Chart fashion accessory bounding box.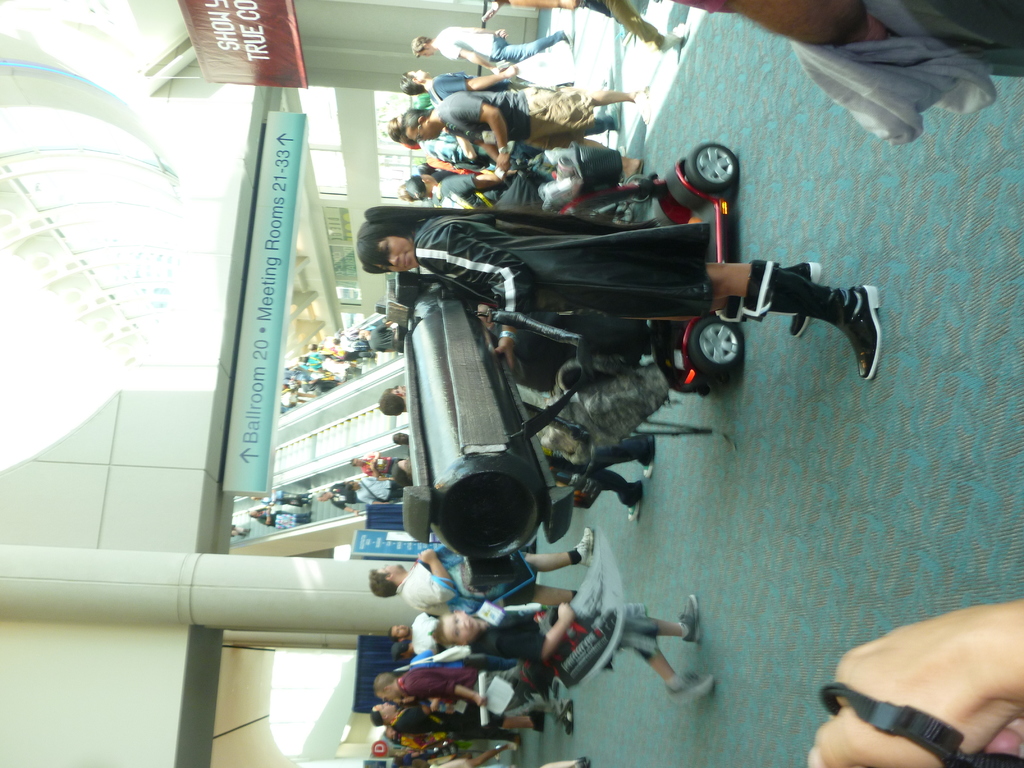
Charted: (x1=790, y1=259, x2=822, y2=336).
